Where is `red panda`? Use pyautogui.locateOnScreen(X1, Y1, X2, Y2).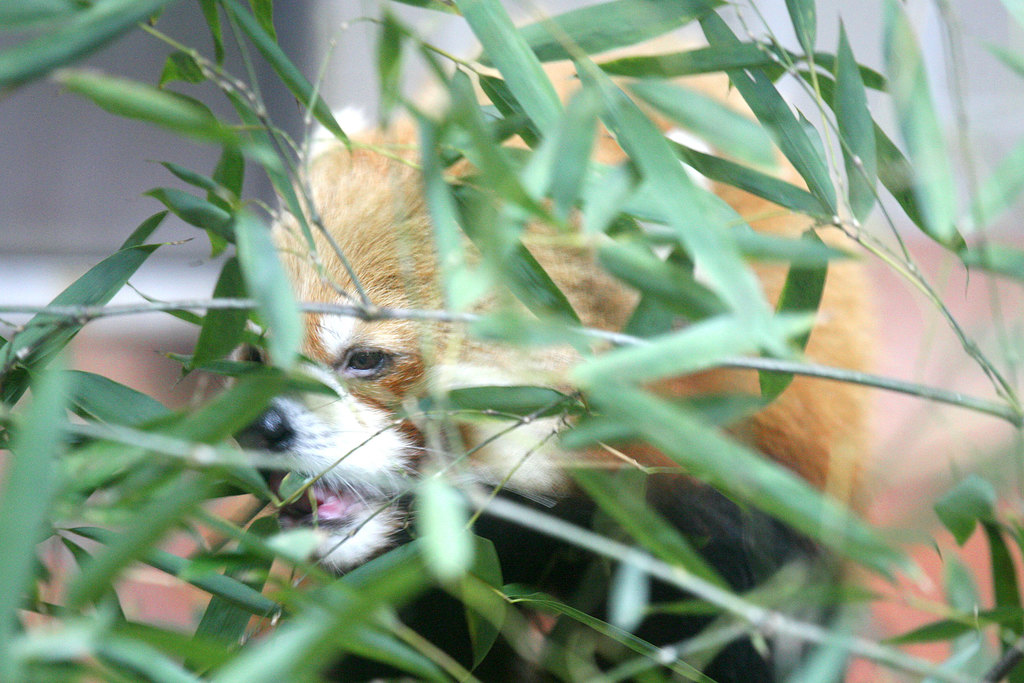
pyautogui.locateOnScreen(251, 8, 886, 682).
